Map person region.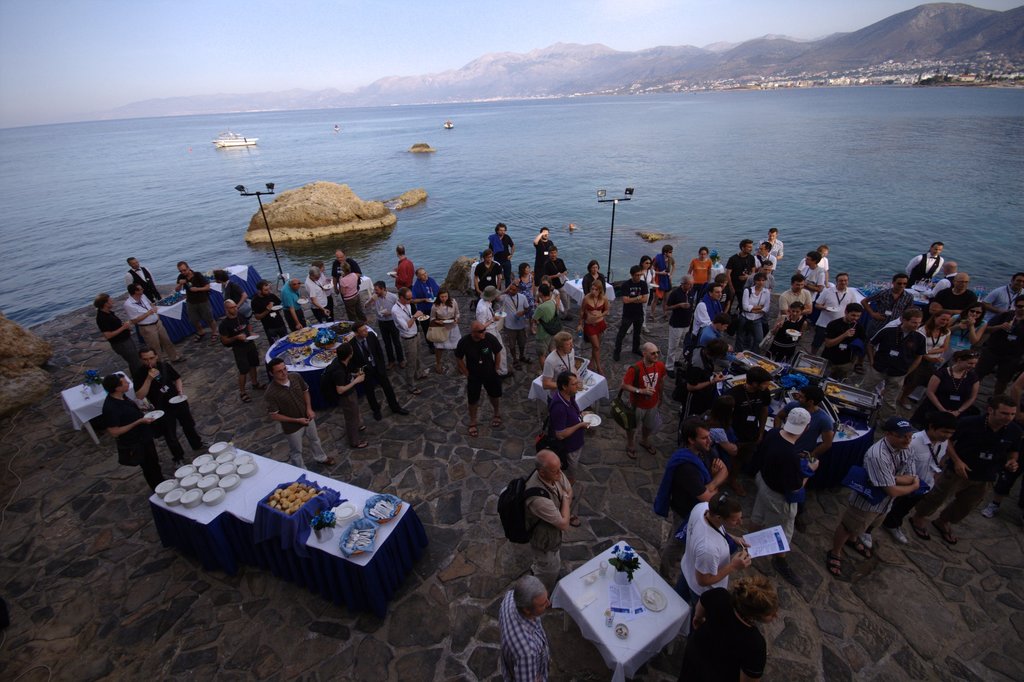
Mapped to rect(579, 259, 607, 296).
